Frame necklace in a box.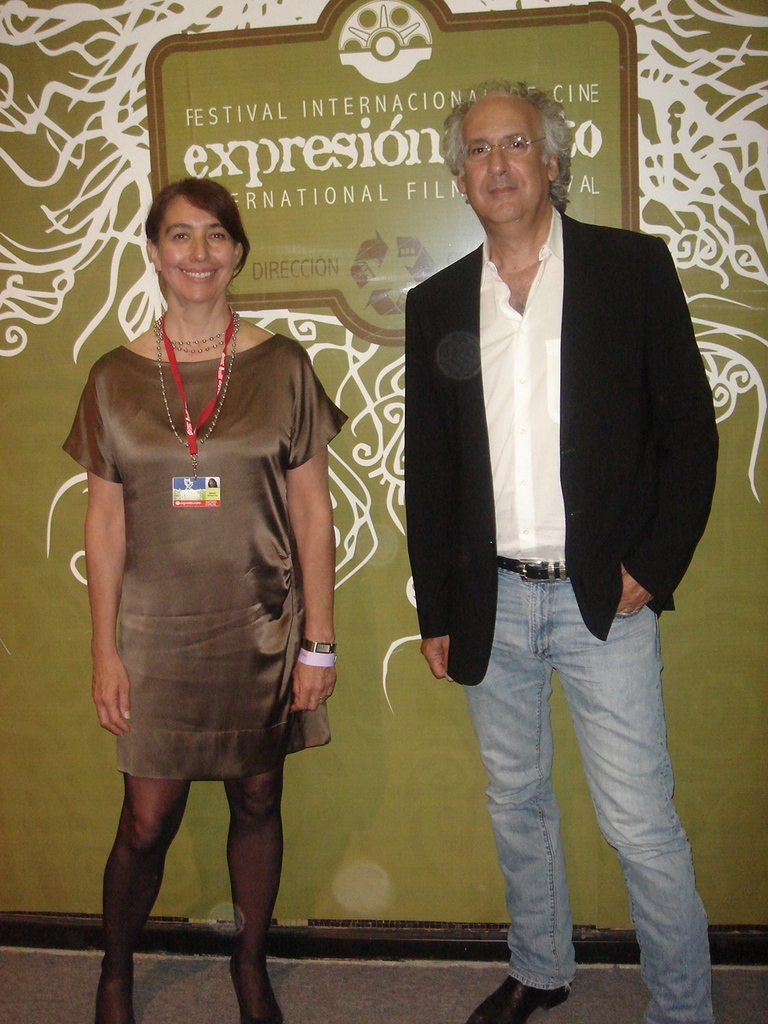
crop(150, 315, 233, 452).
